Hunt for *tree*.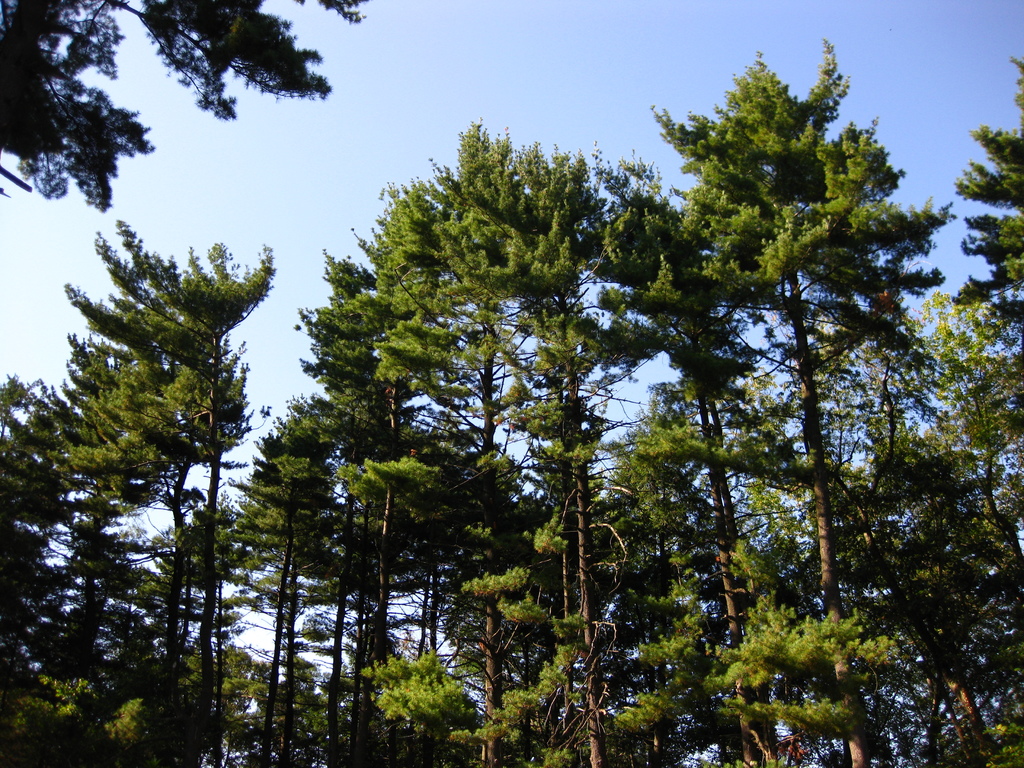
Hunted down at [39,211,268,722].
